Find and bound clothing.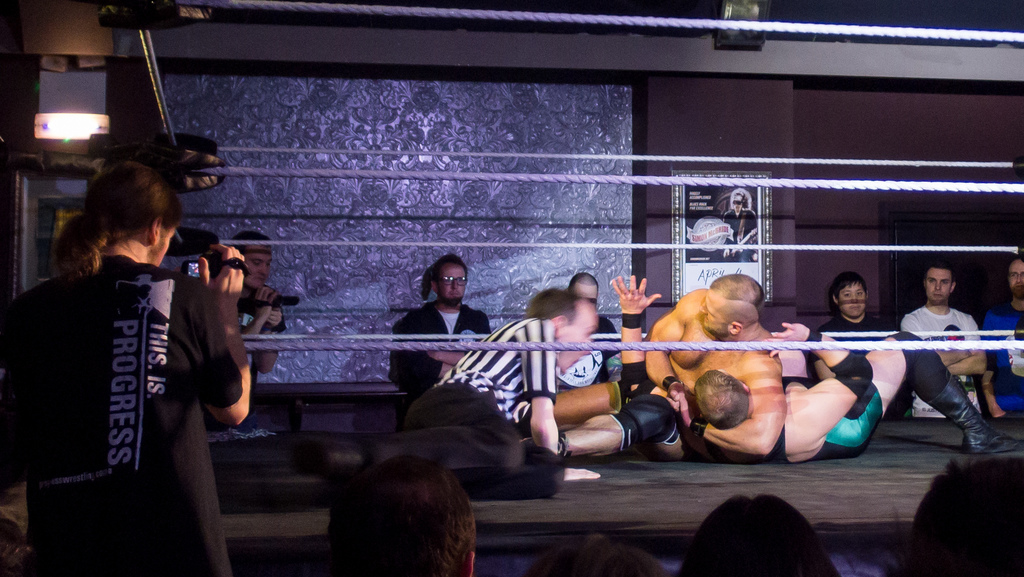
Bound: x1=810 y1=312 x2=901 y2=361.
